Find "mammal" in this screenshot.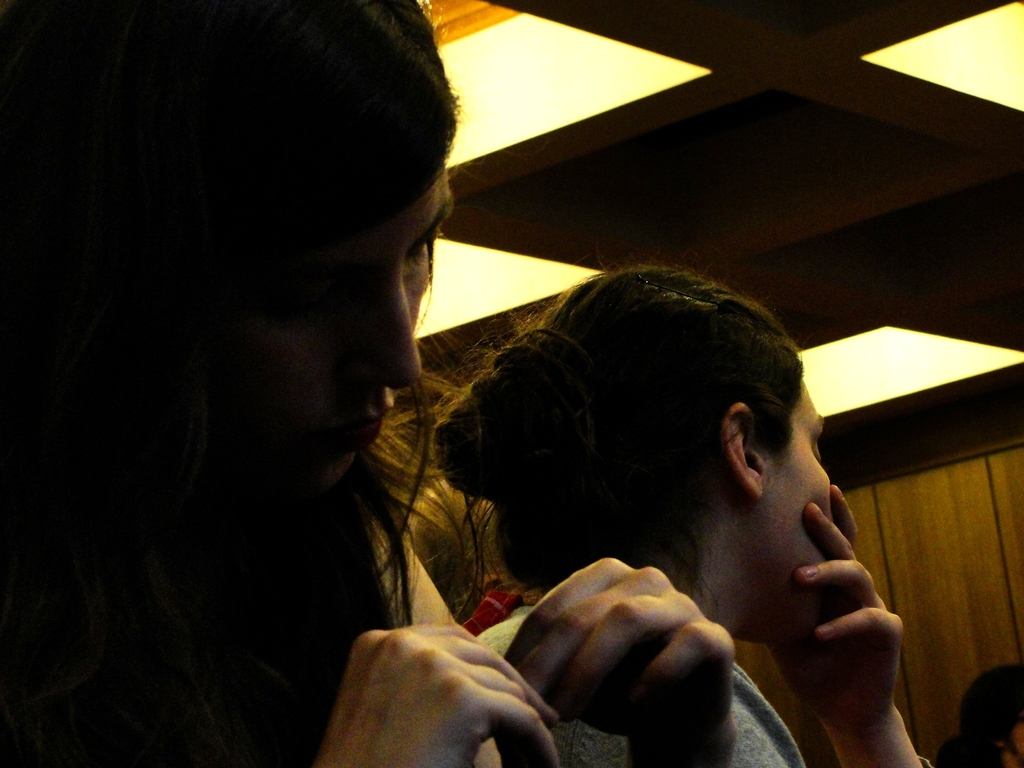
The bounding box for "mammal" is <box>0,0,741,767</box>.
